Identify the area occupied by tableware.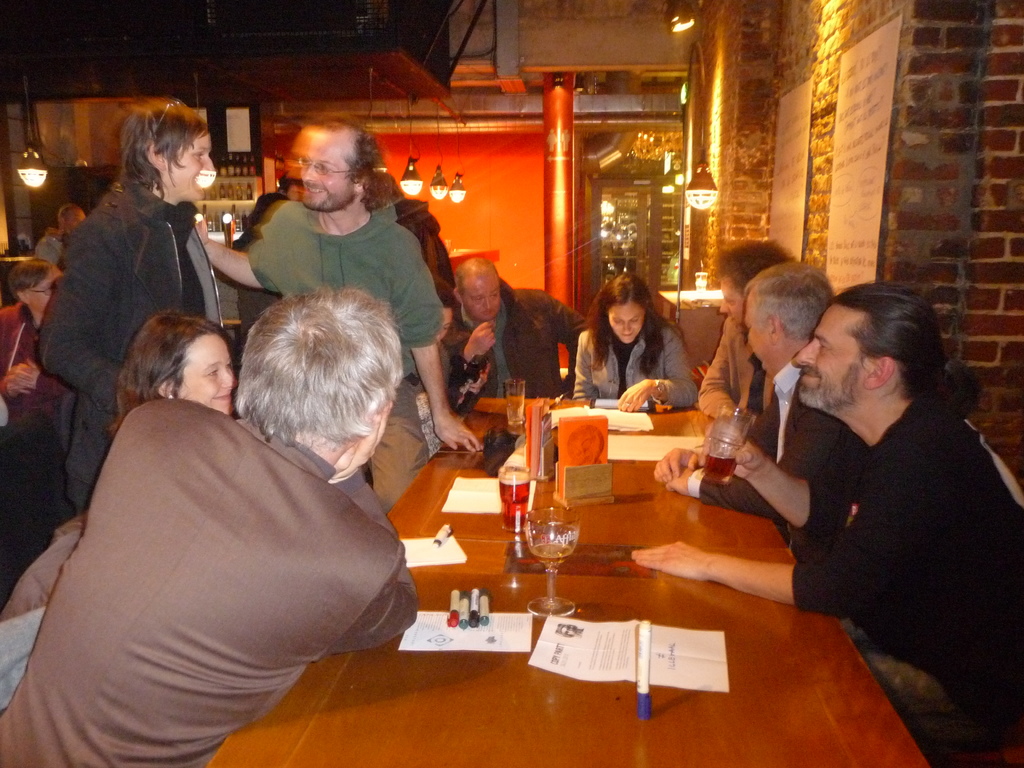
Area: x1=524, y1=506, x2=583, y2=621.
